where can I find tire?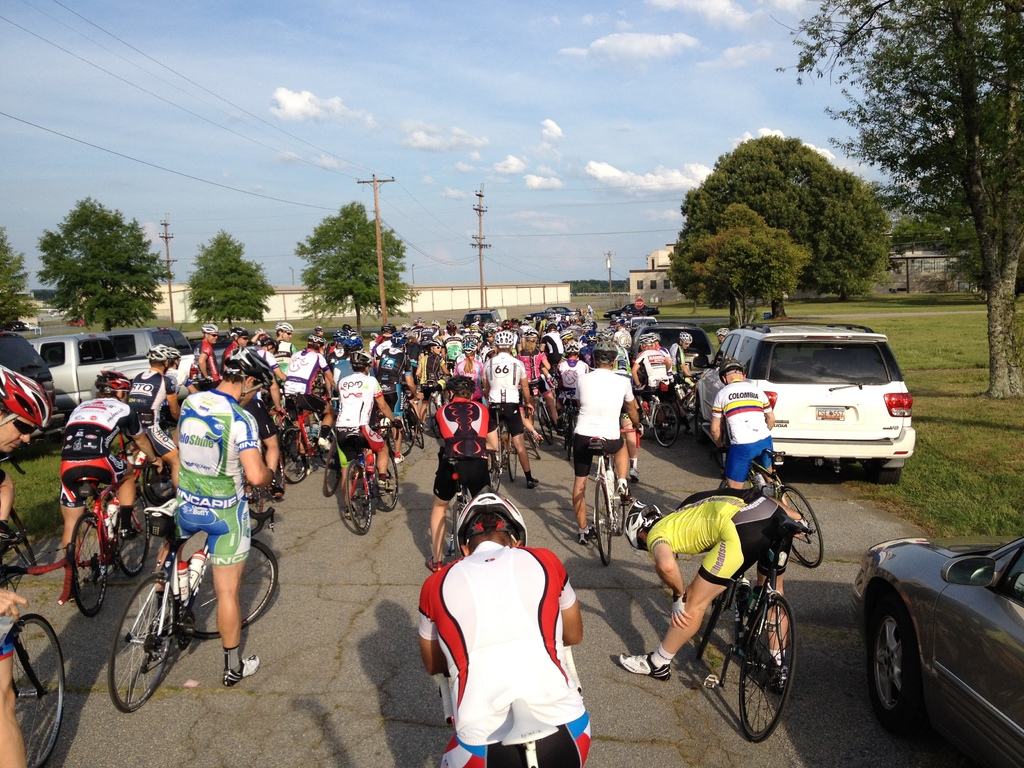
You can find it at 278 422 314 490.
